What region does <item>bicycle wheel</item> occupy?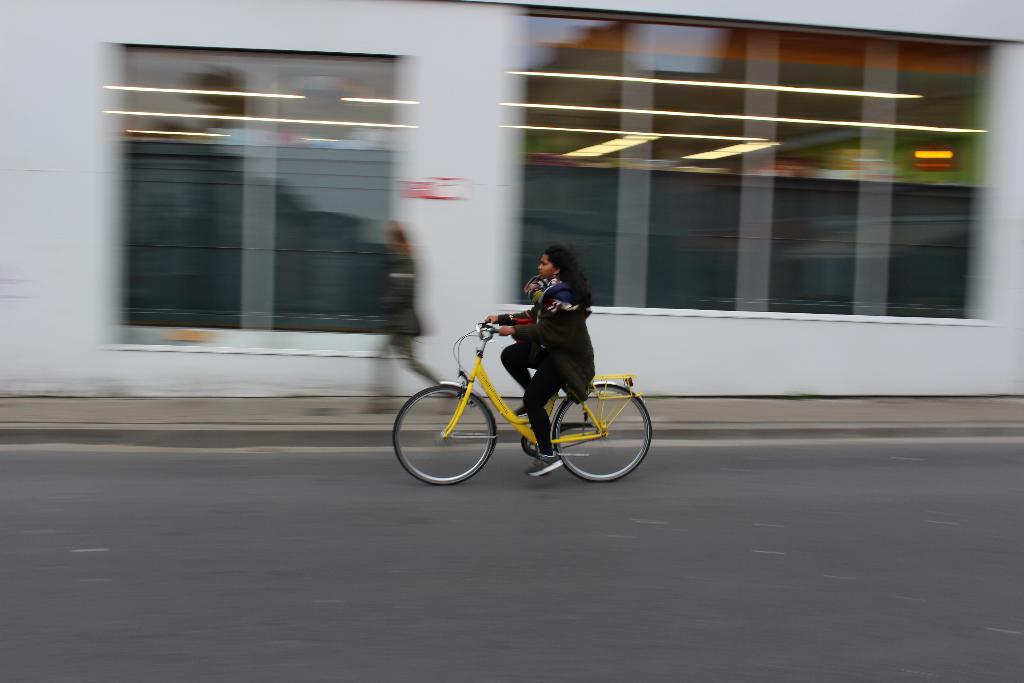
(385,379,494,490).
